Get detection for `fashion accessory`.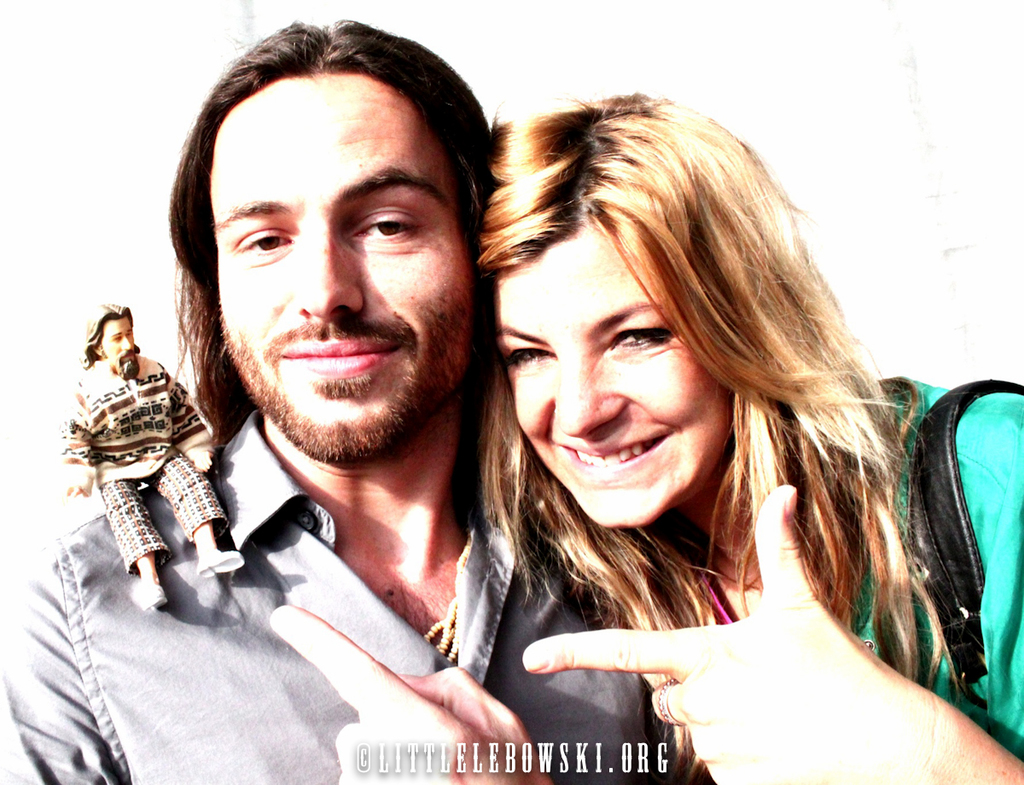
Detection: box=[133, 587, 169, 614].
